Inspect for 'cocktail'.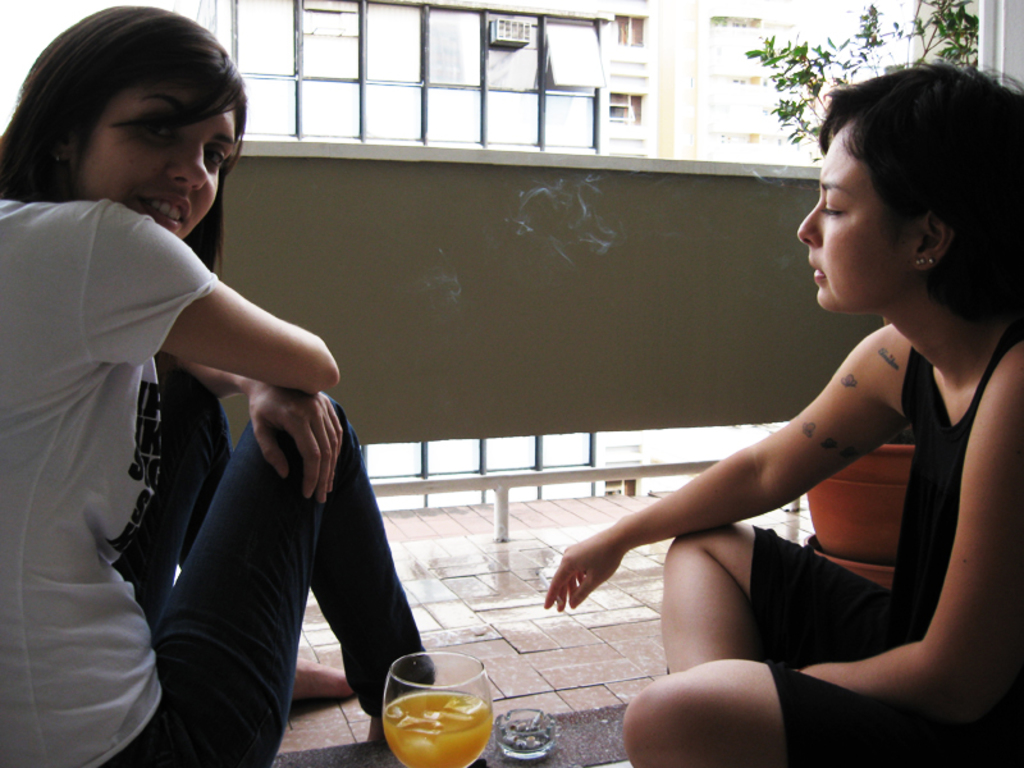
Inspection: <region>375, 658, 497, 767</region>.
